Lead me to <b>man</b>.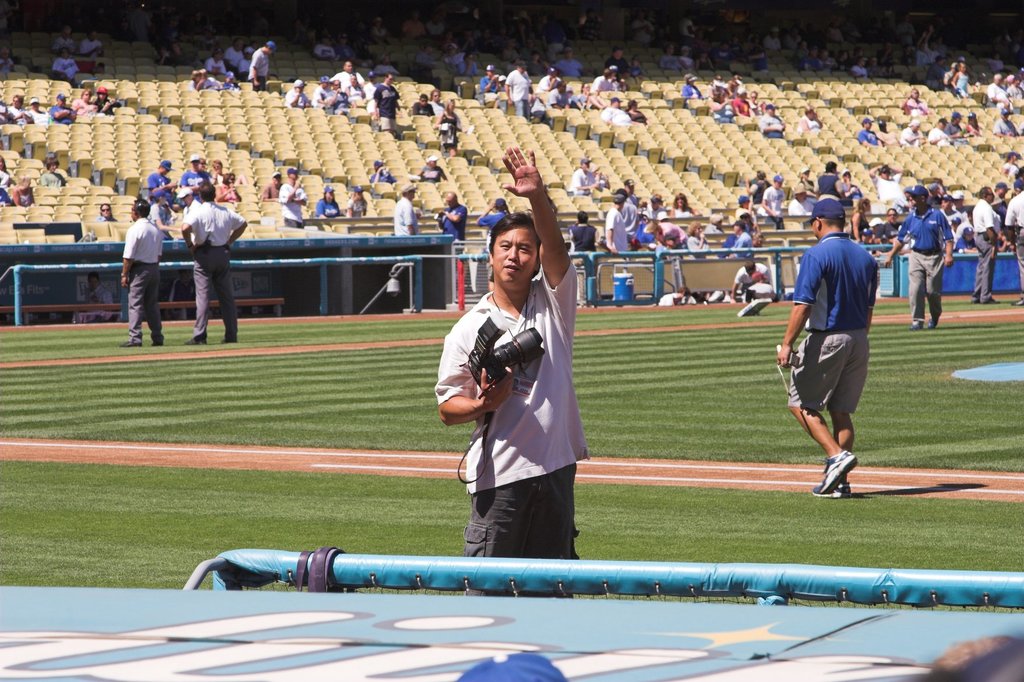
Lead to [441,192,472,241].
